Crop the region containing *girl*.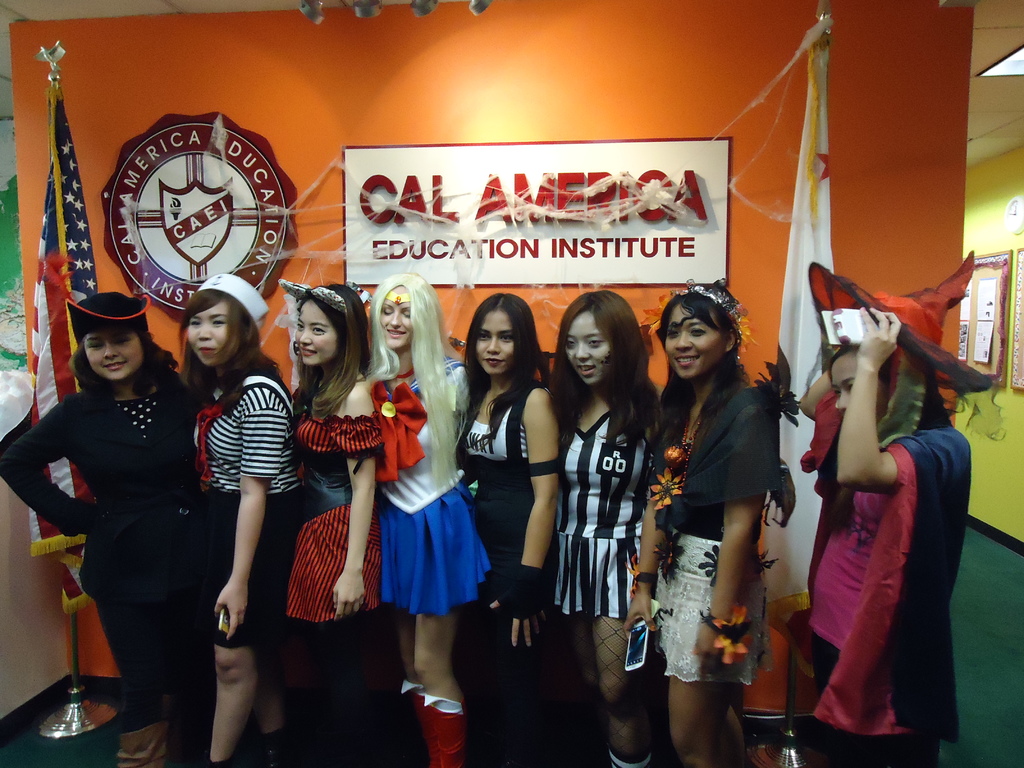
Crop region: [644, 269, 788, 767].
